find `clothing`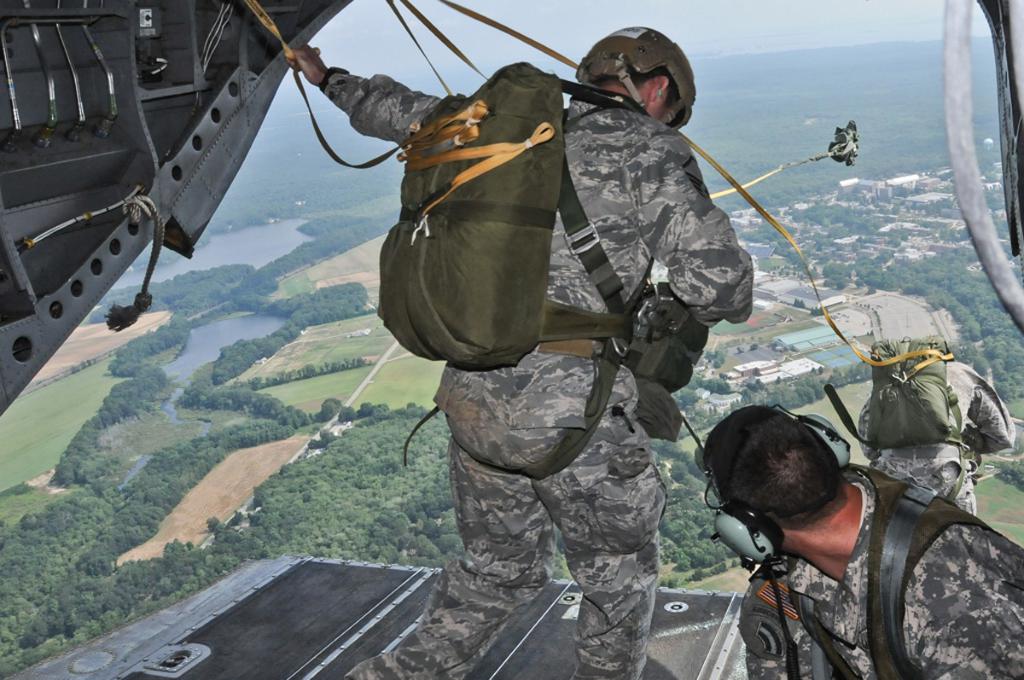
(315,67,756,679)
